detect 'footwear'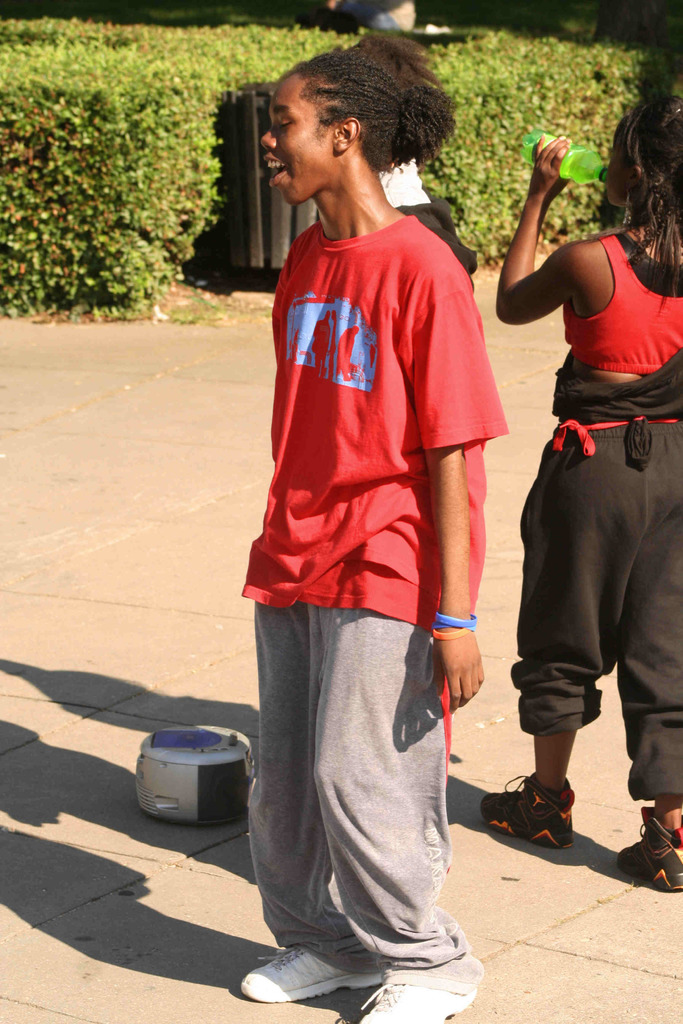
box(614, 805, 682, 896)
